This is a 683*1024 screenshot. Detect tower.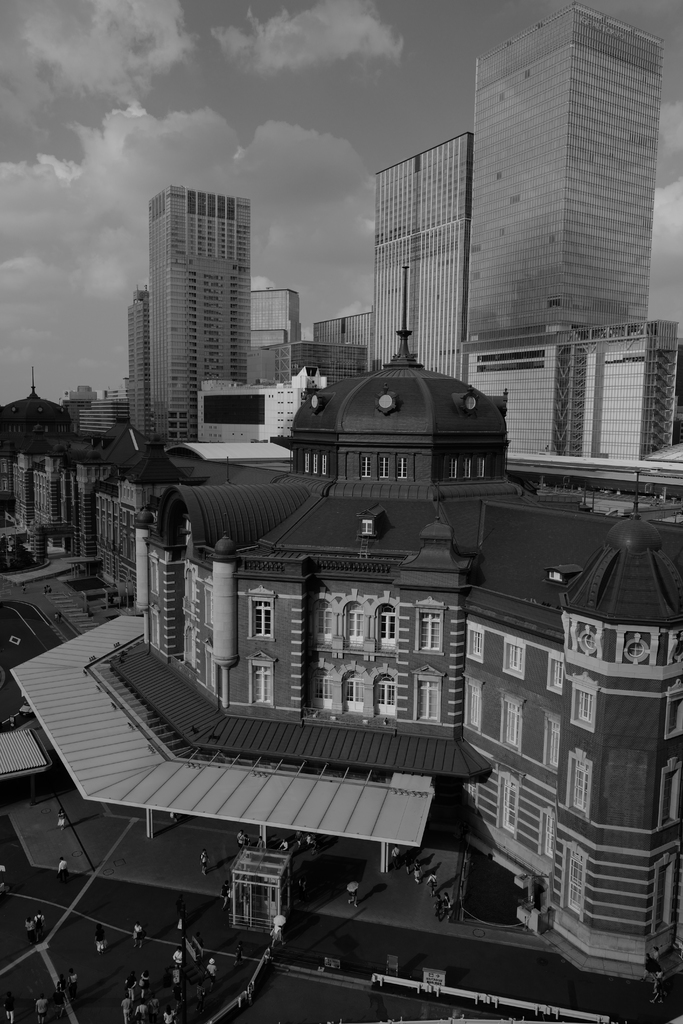
150 187 248 452.
